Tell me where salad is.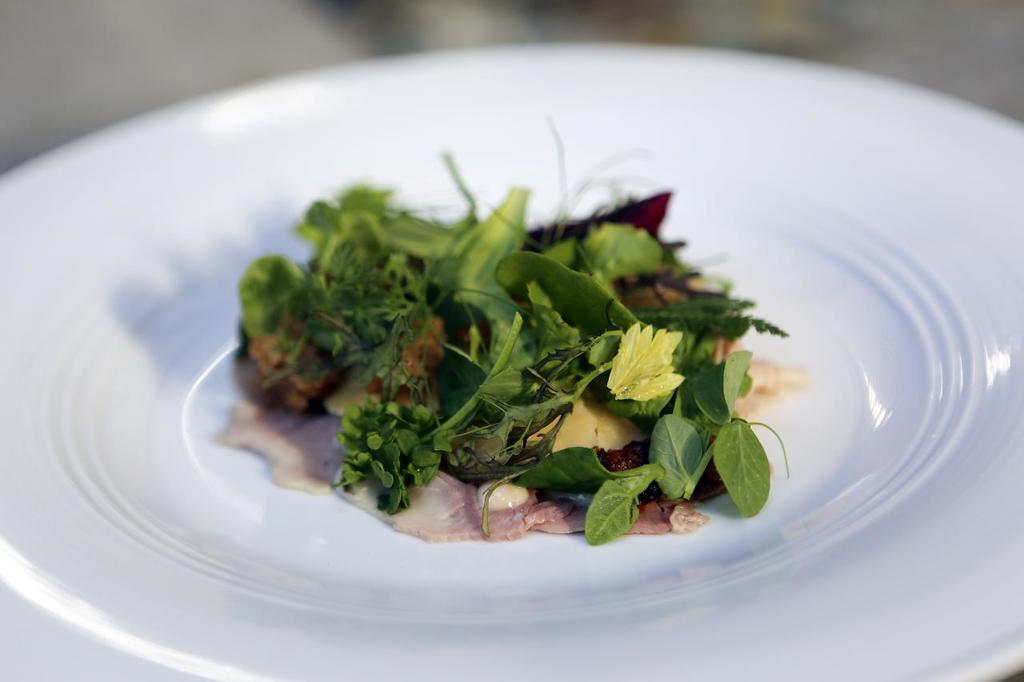
salad is at locate(210, 103, 826, 541).
